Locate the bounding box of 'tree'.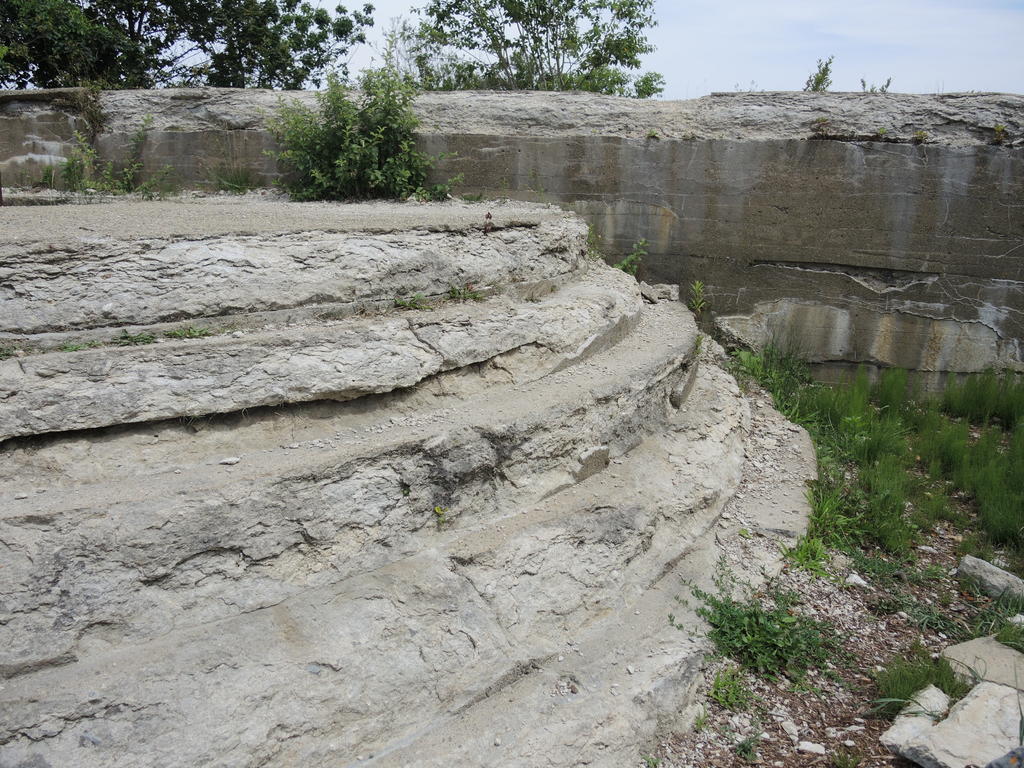
Bounding box: <bbox>0, 0, 118, 100</bbox>.
